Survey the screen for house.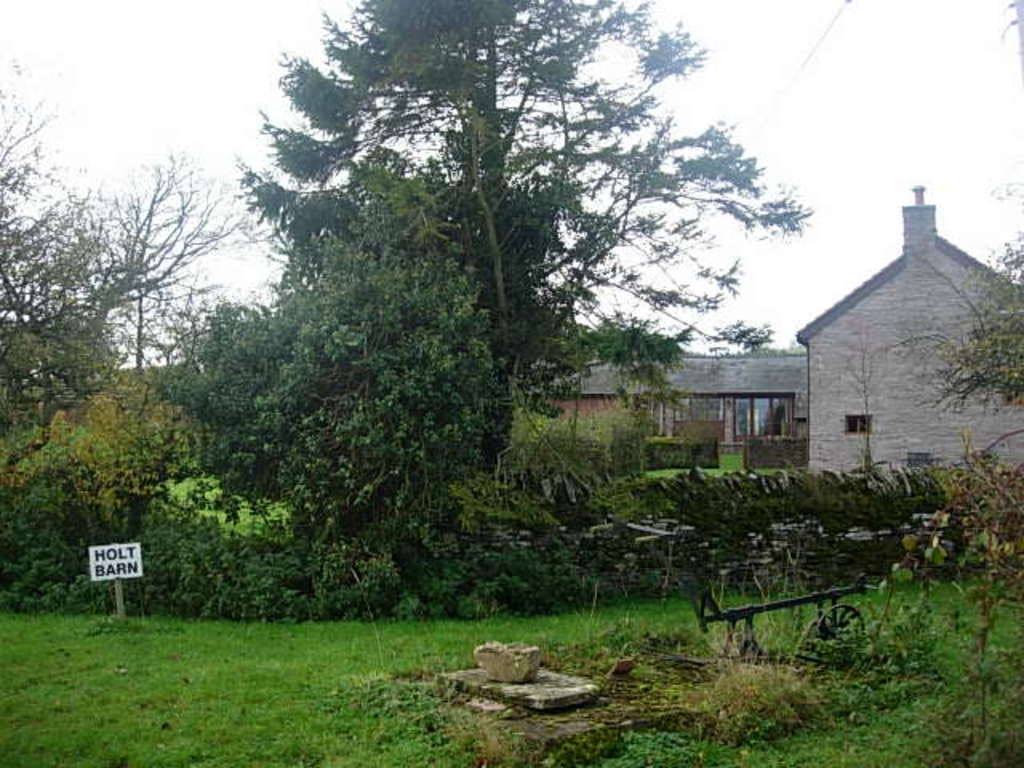
Survey found: bbox=[776, 181, 1011, 491].
